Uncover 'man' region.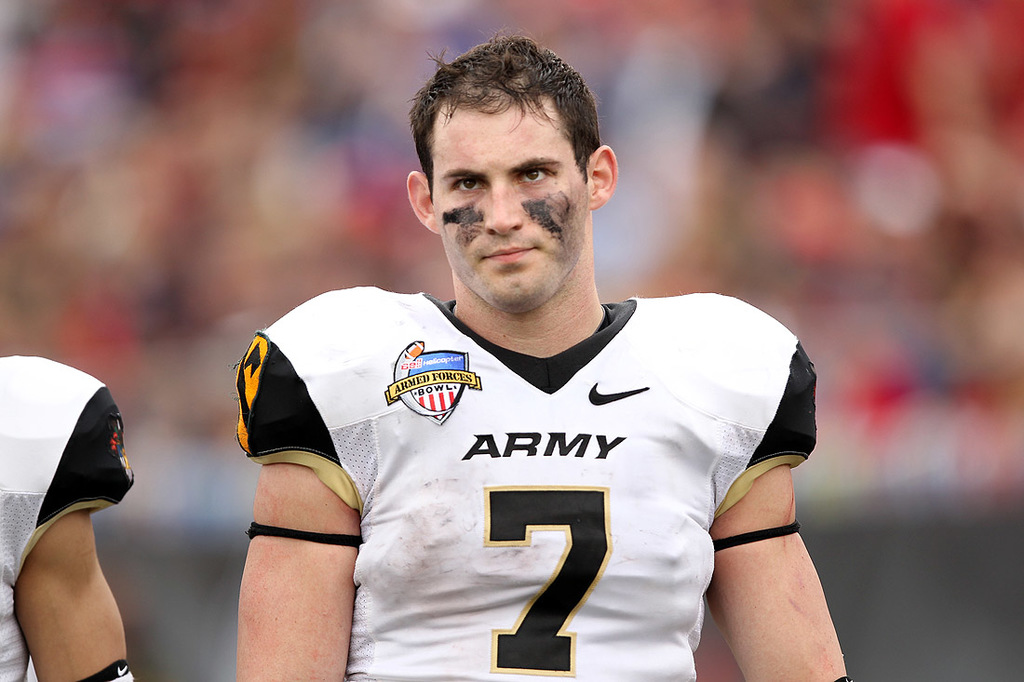
Uncovered: {"x1": 229, "y1": 35, "x2": 850, "y2": 675}.
